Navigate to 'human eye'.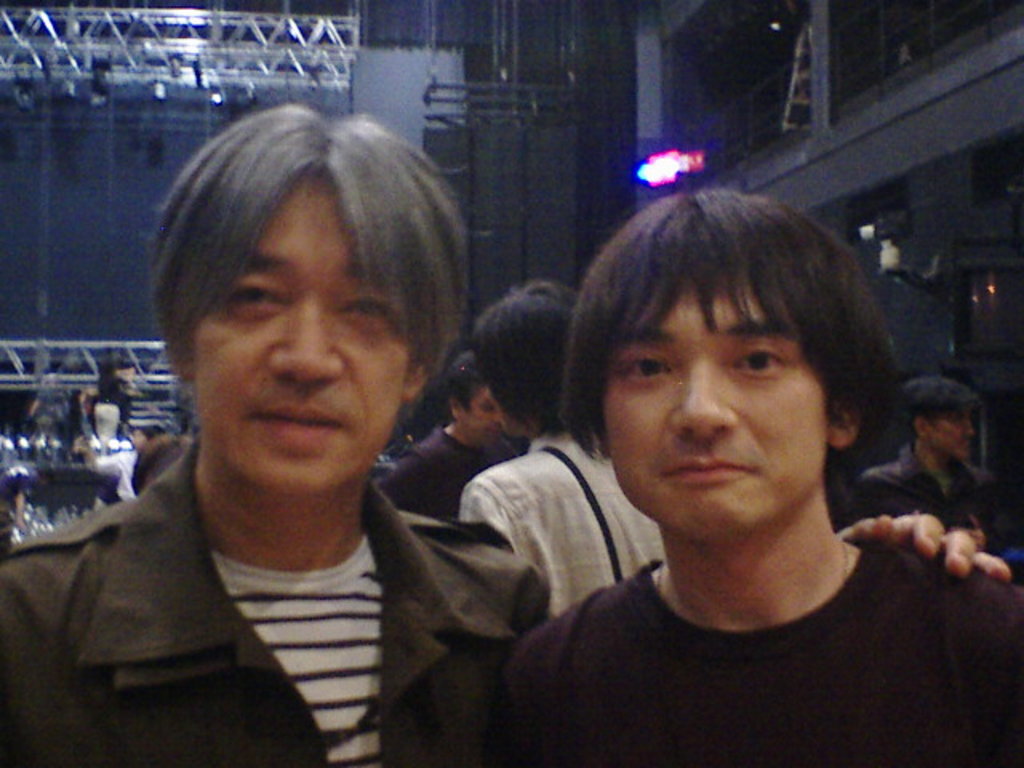
Navigation target: bbox(213, 267, 296, 325).
